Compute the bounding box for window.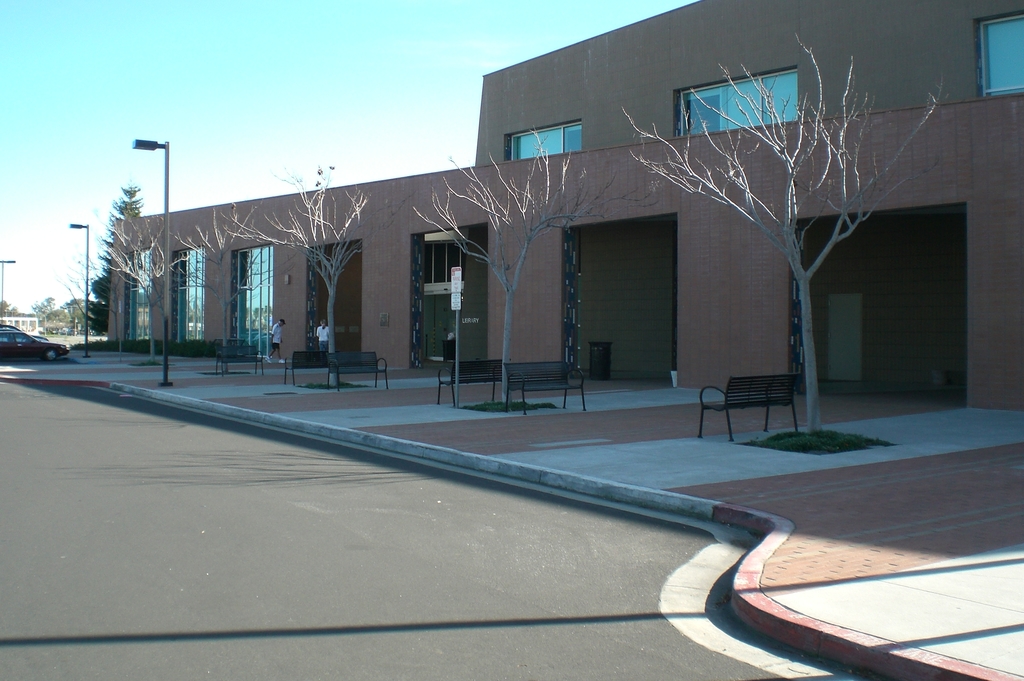
left=230, top=244, right=273, bottom=359.
